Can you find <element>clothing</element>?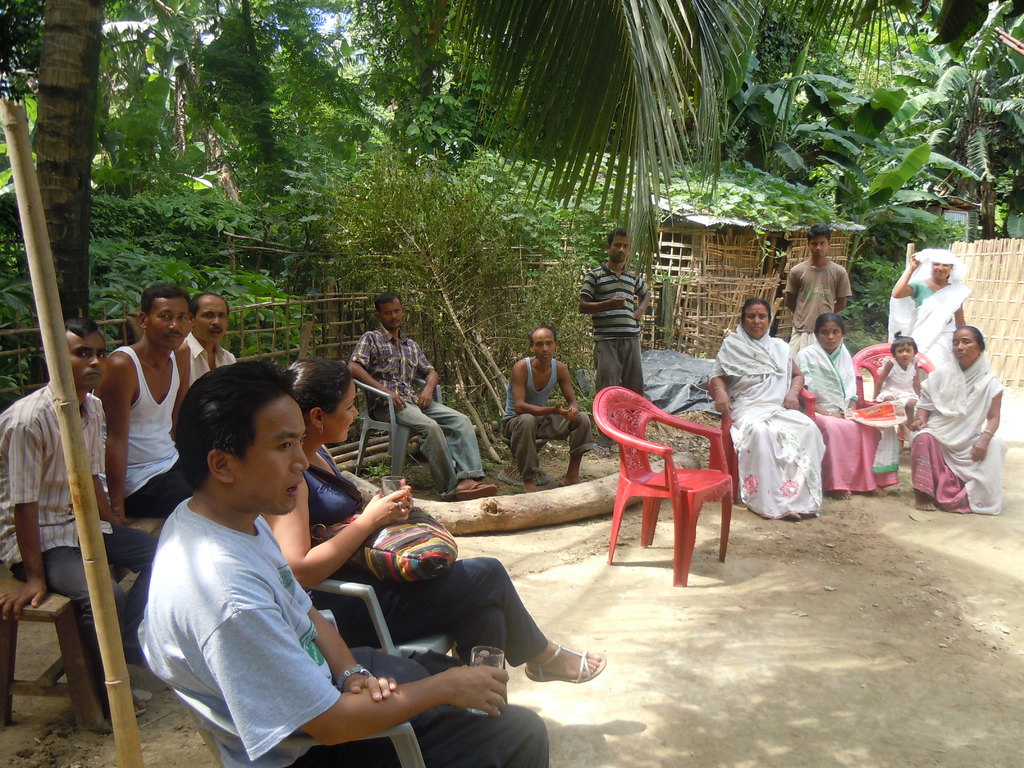
Yes, bounding box: select_region(347, 322, 487, 487).
